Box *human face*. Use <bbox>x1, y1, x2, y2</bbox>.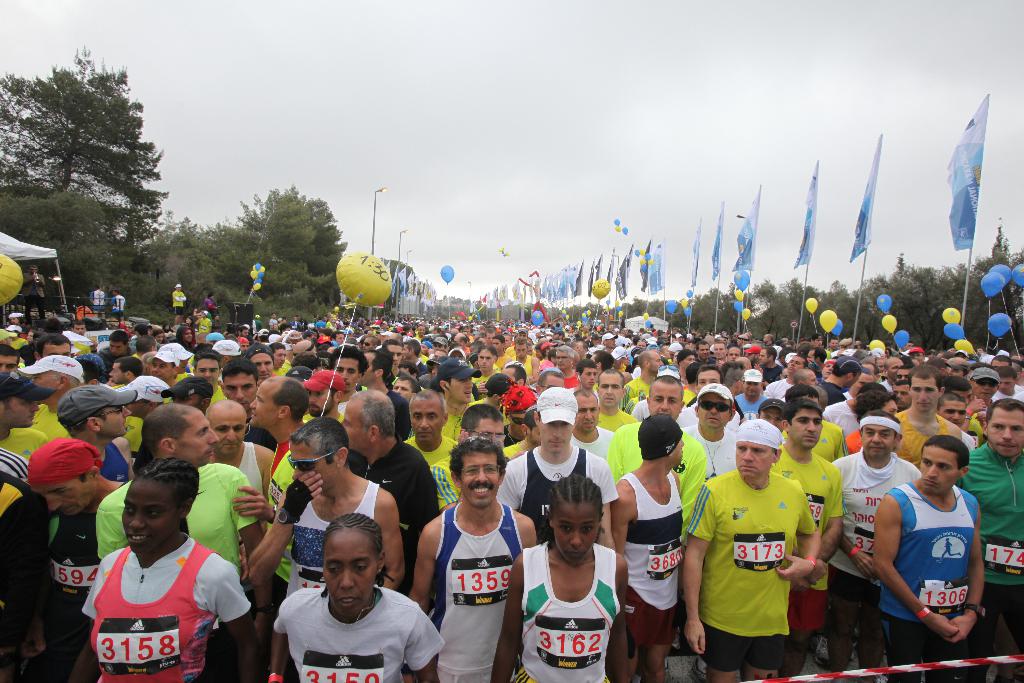
<bbox>251, 375, 284, 424</bbox>.
